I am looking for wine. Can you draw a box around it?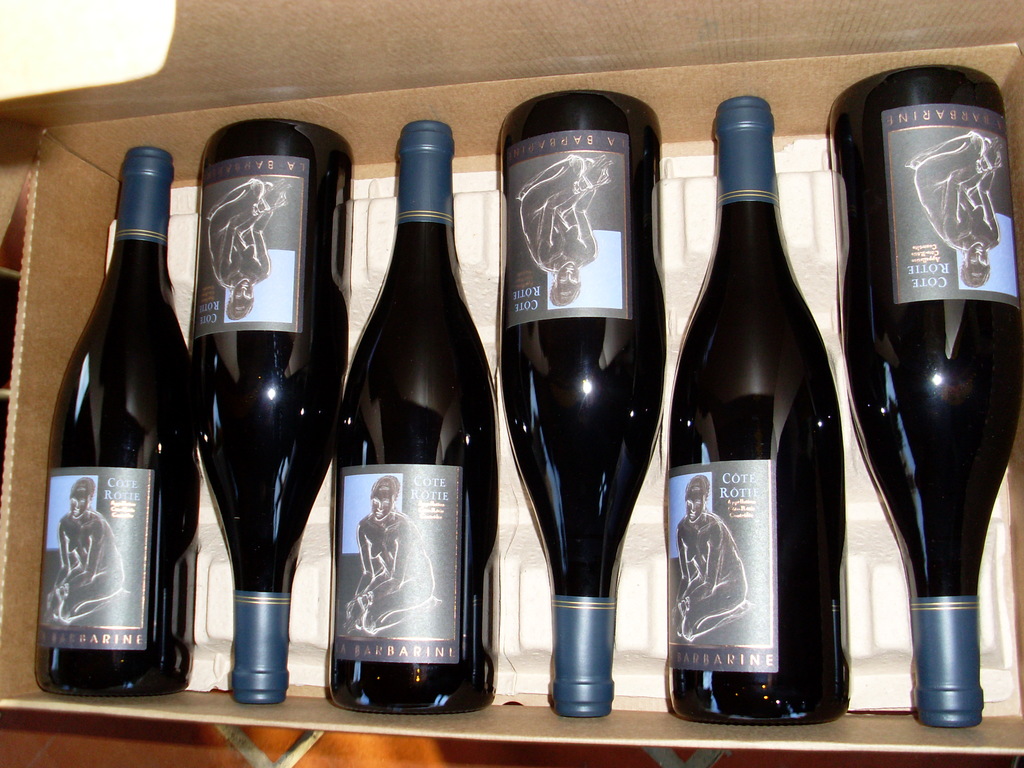
Sure, the bounding box is <bbox>40, 145, 196, 703</bbox>.
